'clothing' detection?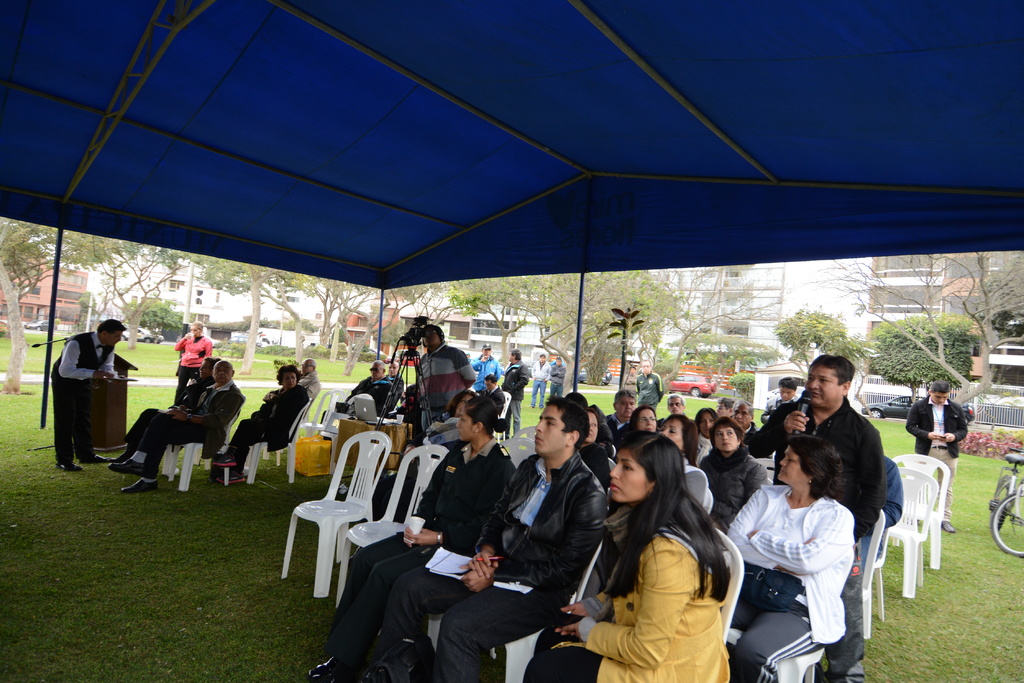
(left=173, top=333, right=207, bottom=382)
